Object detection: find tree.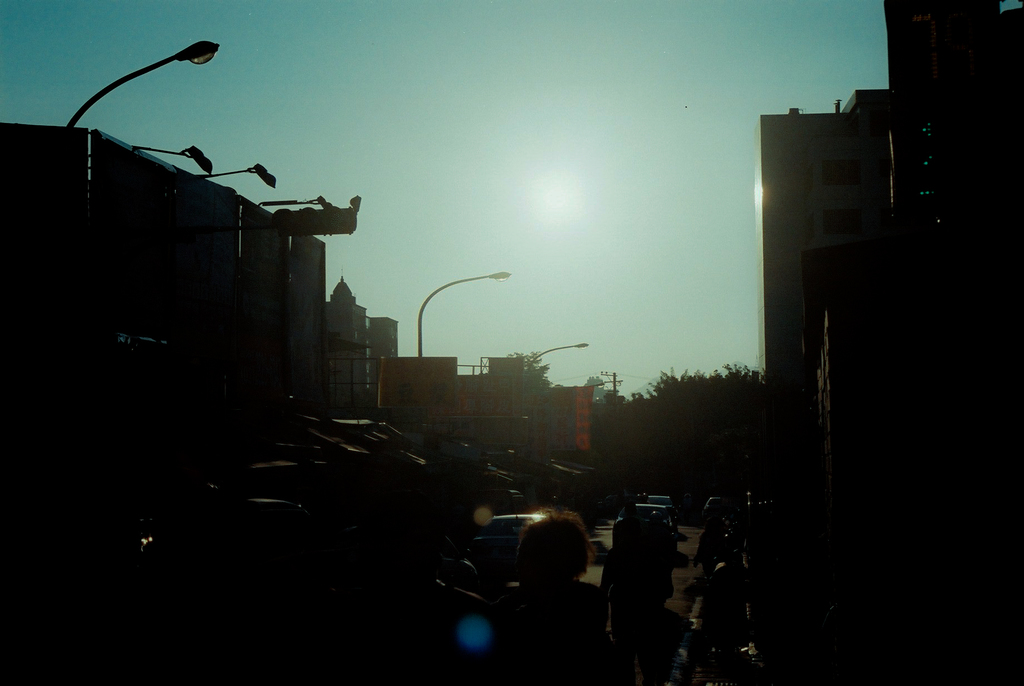
pyautogui.locateOnScreen(619, 365, 765, 468).
